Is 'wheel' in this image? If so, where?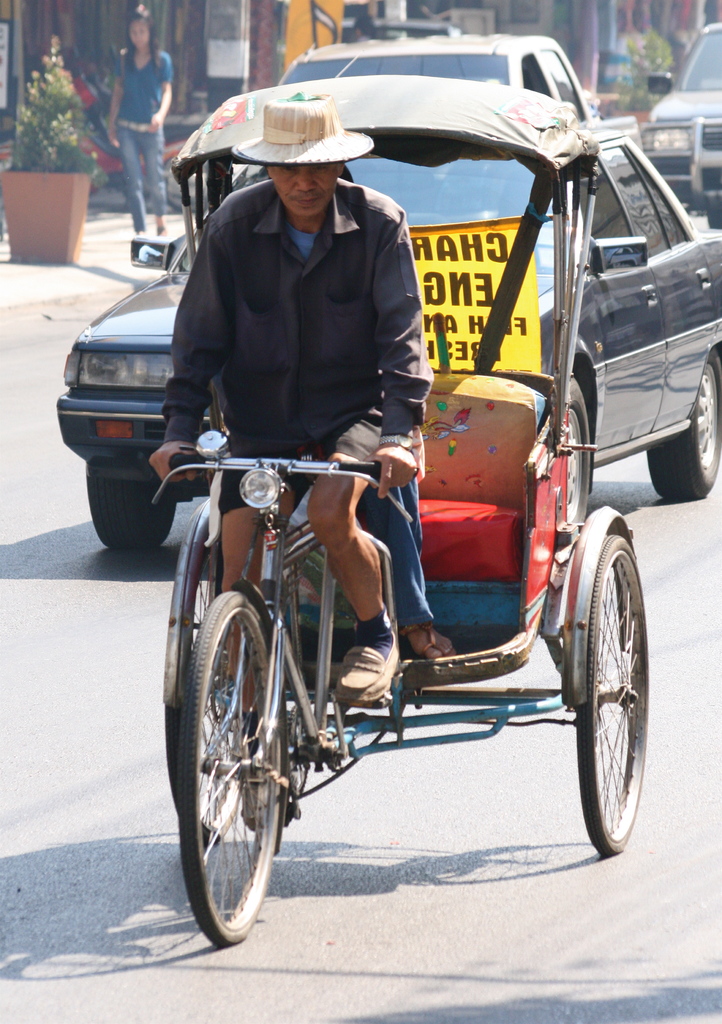
Yes, at Rect(644, 354, 721, 497).
